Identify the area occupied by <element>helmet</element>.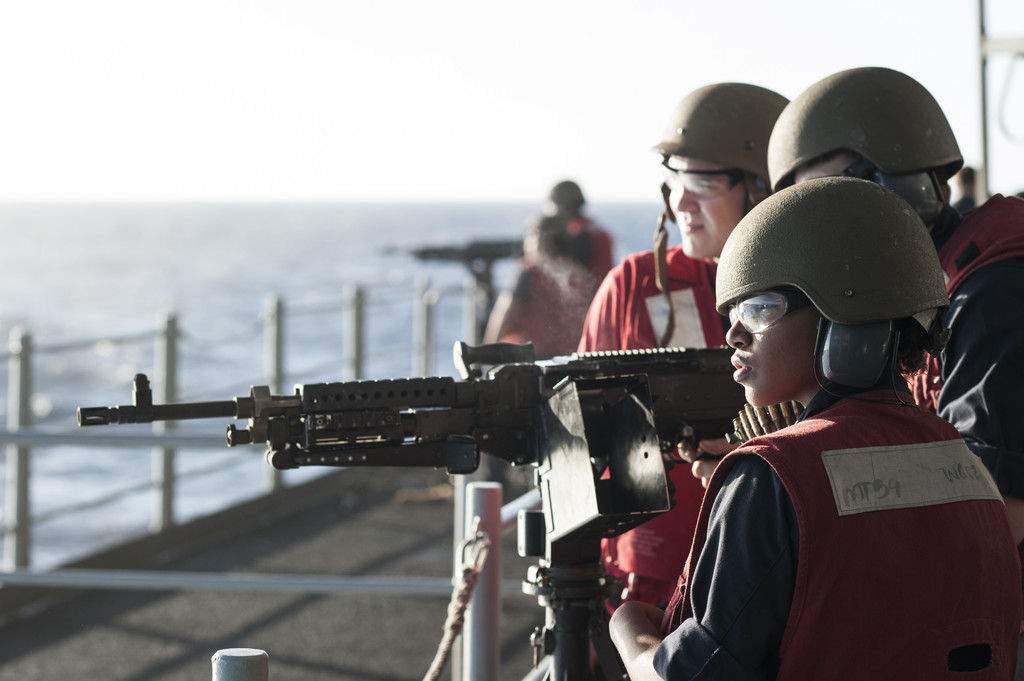
Area: <box>711,179,946,399</box>.
